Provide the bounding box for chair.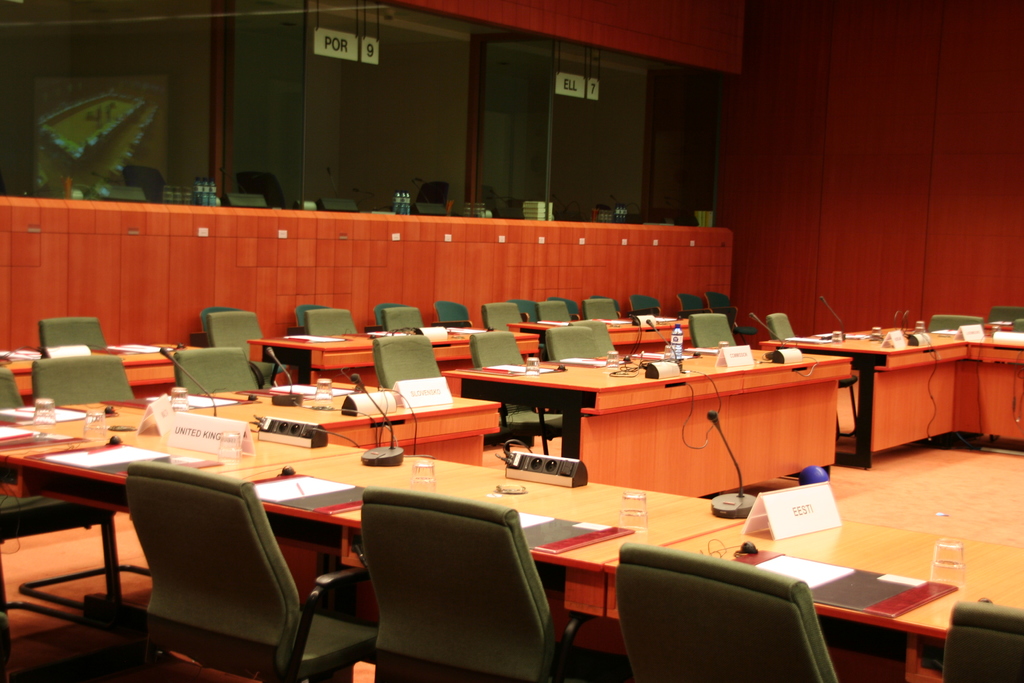
x1=173 y1=347 x2=255 y2=402.
